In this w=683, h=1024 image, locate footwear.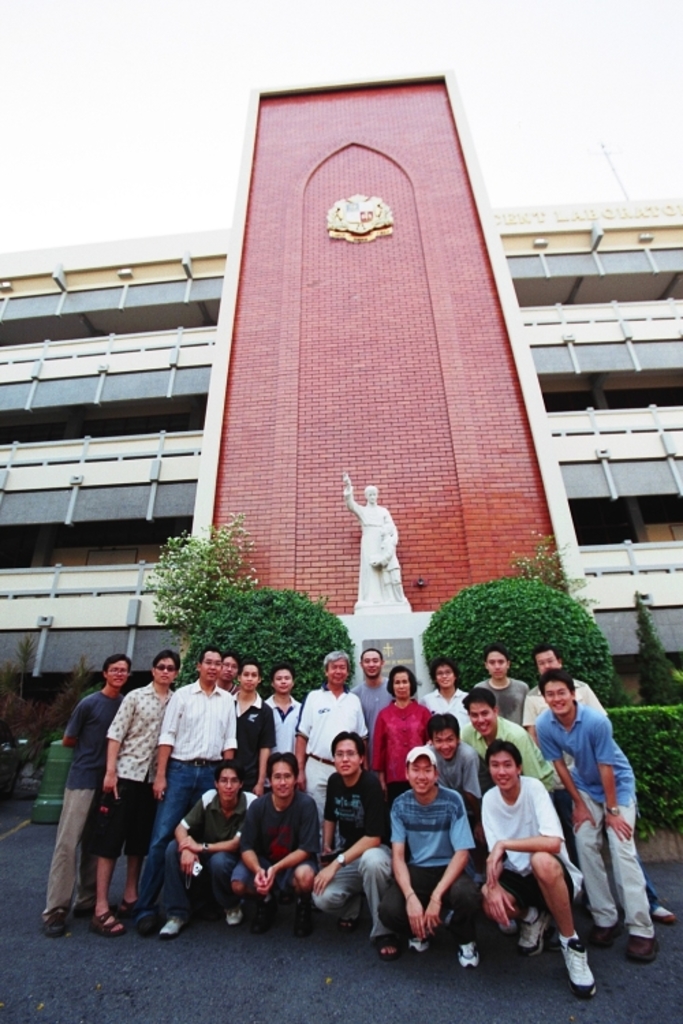
Bounding box: x1=210, y1=893, x2=240, y2=927.
